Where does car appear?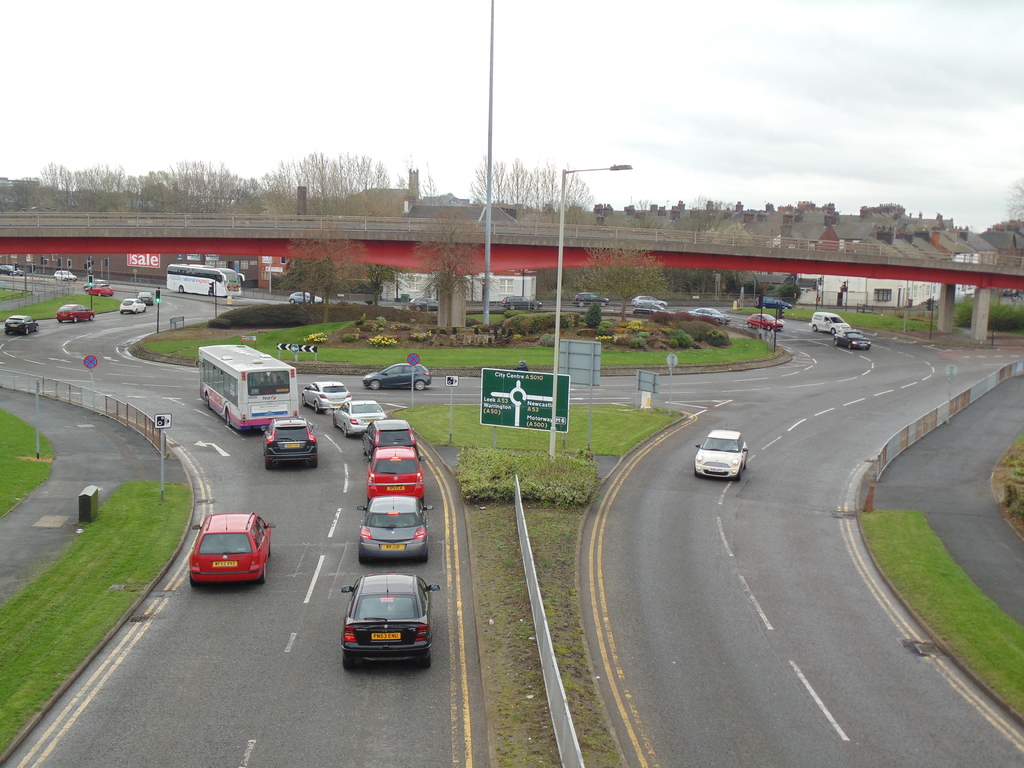
Appears at 694, 303, 727, 319.
